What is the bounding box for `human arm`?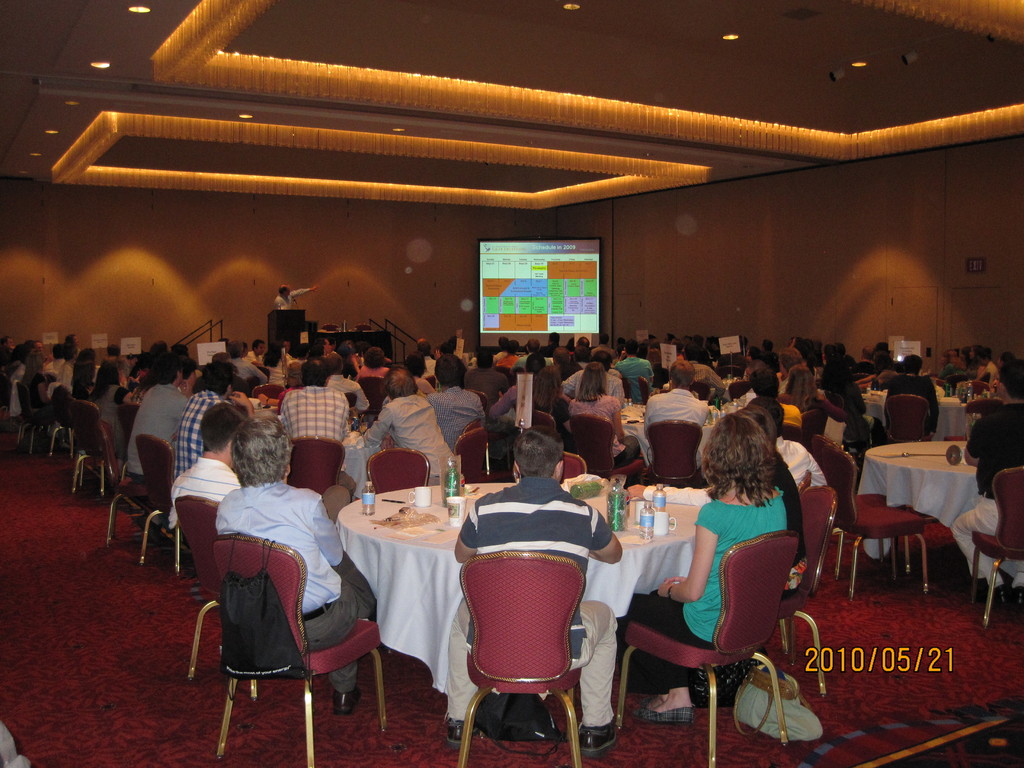
locate(592, 500, 630, 565).
